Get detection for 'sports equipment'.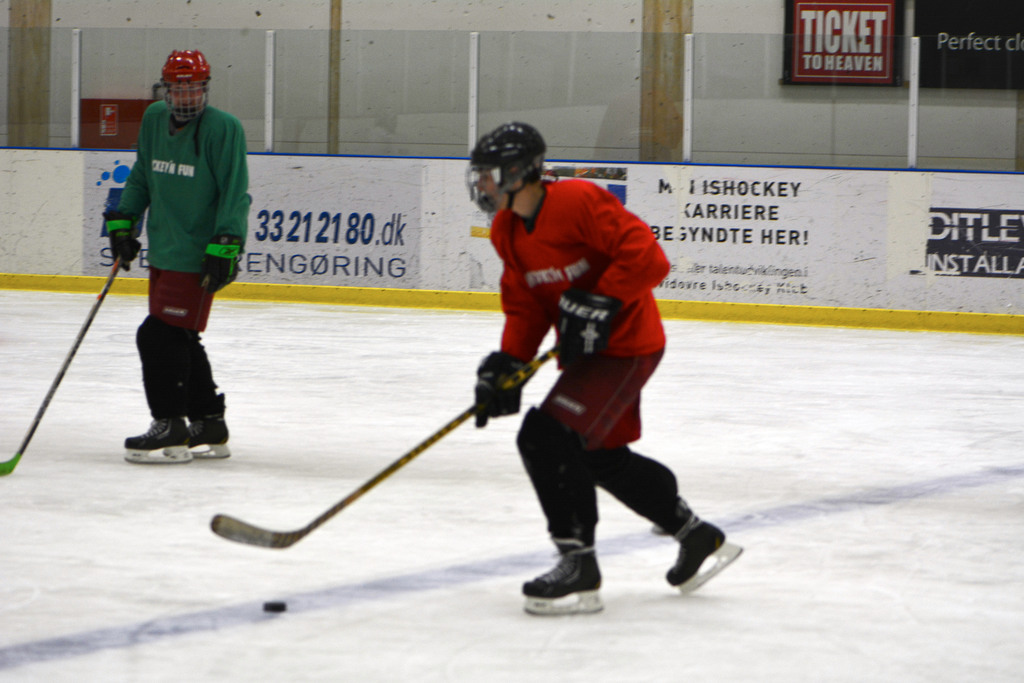
Detection: <bbox>257, 596, 287, 616</bbox>.
